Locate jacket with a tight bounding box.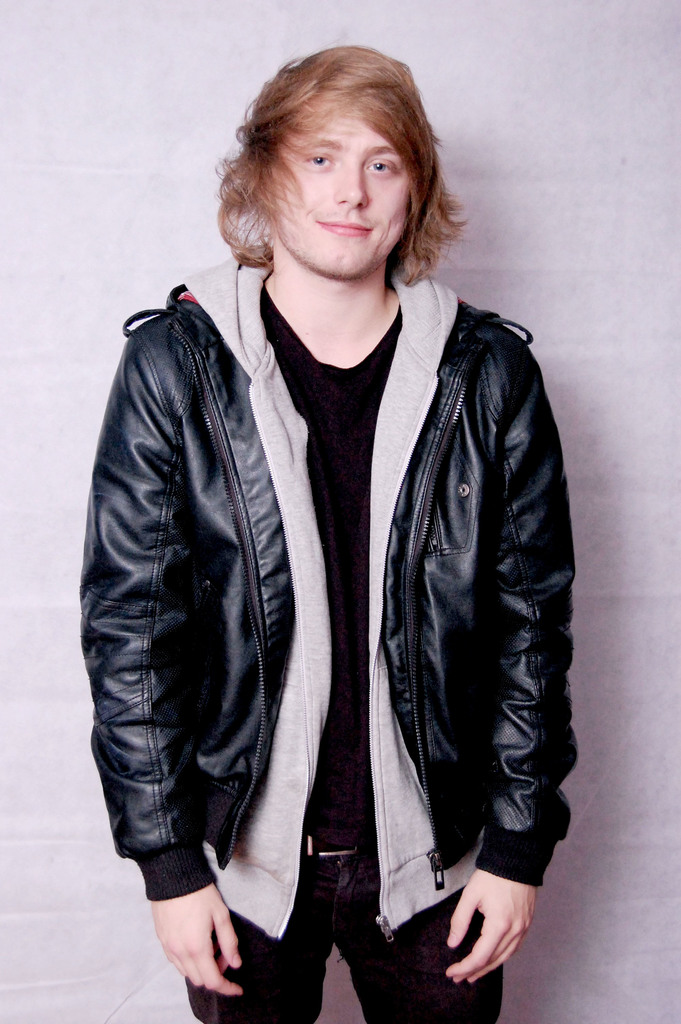
region(88, 260, 578, 885).
